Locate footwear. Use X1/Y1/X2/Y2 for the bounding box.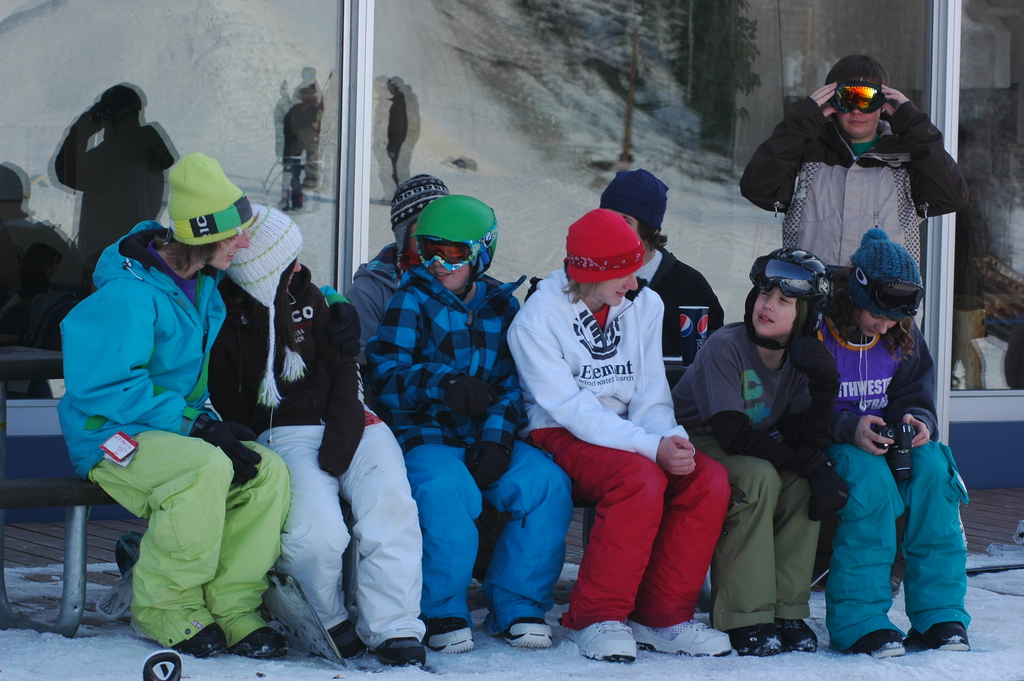
163/621/232/656.
